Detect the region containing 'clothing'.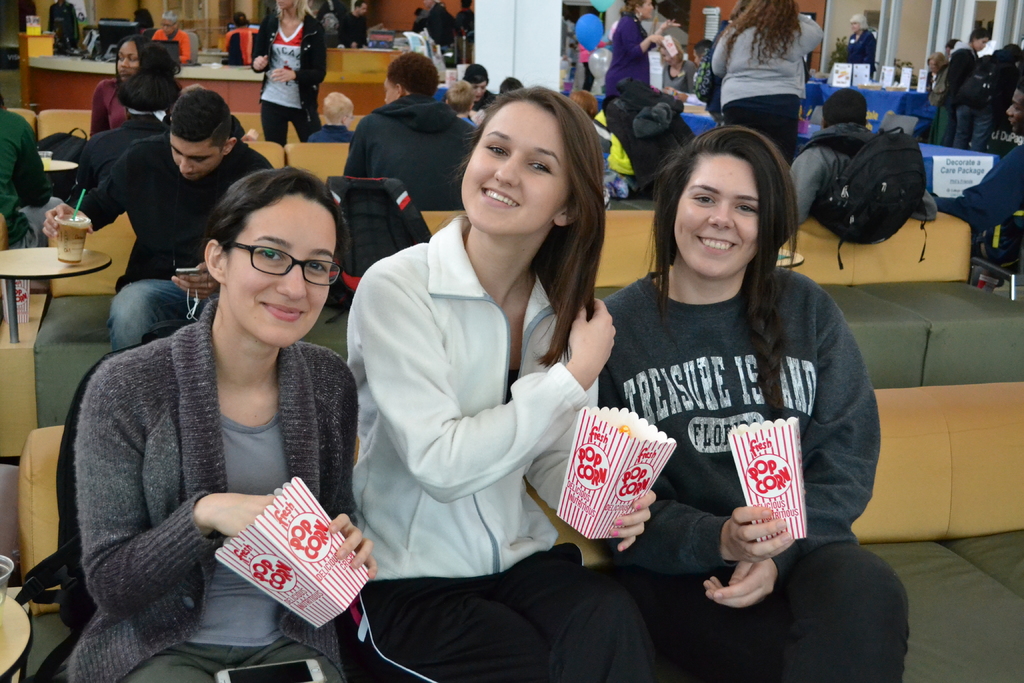
left=716, top=13, right=828, bottom=159.
